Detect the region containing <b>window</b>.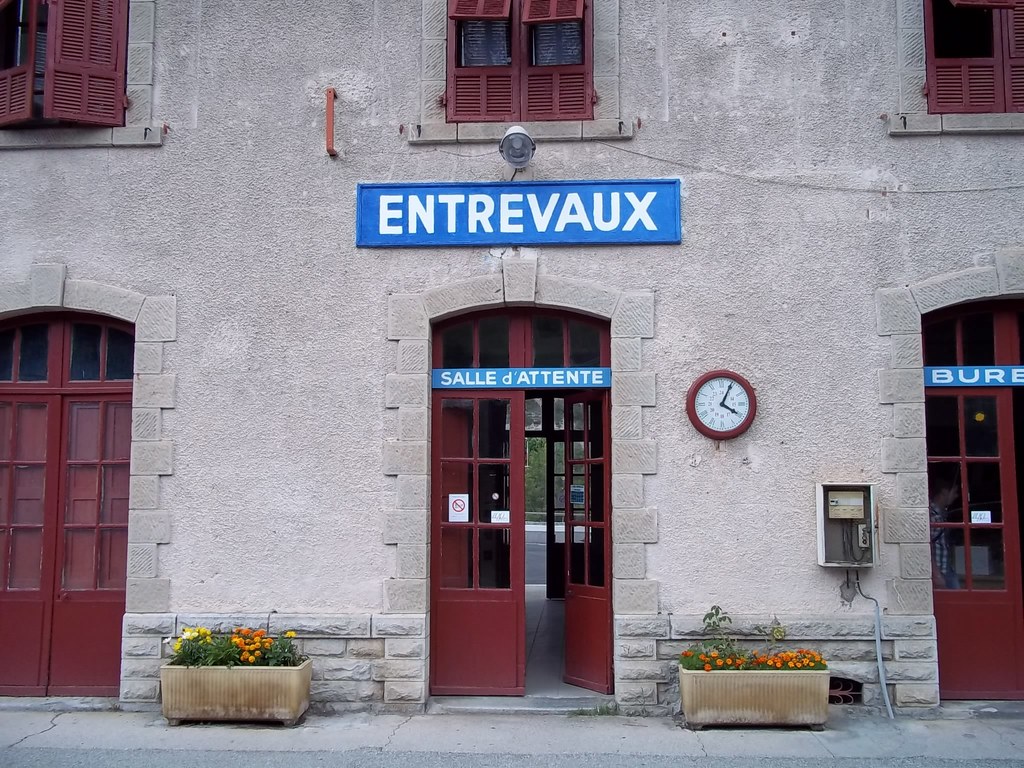
0, 0, 132, 129.
